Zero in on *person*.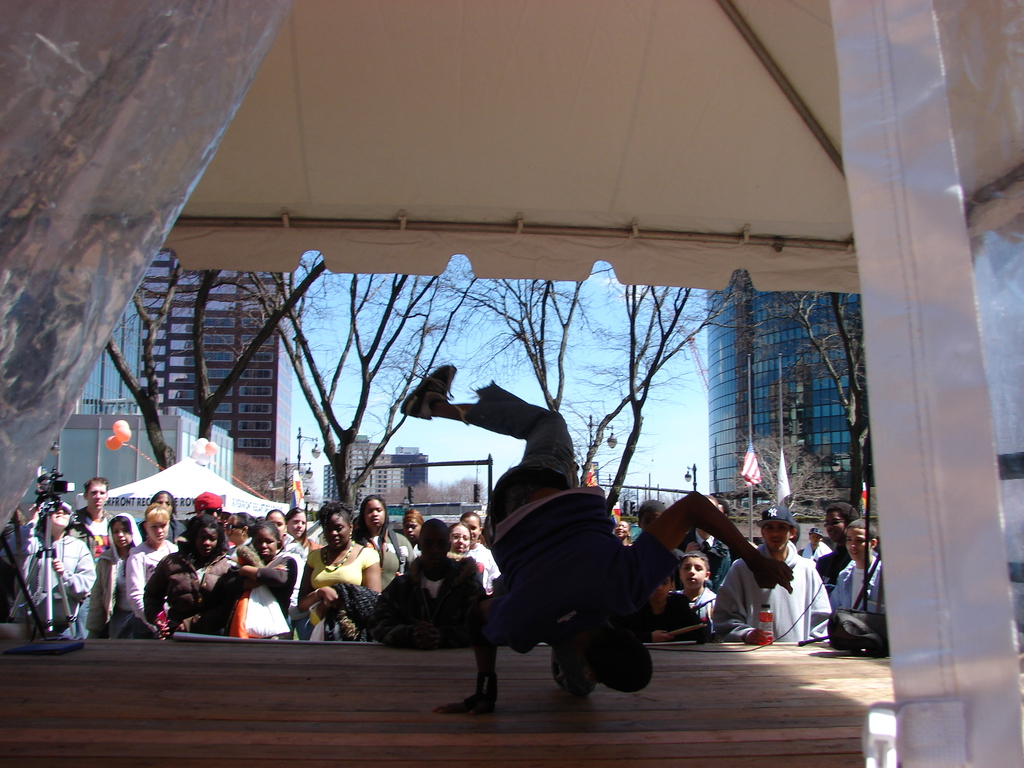
Zeroed in: x1=829, y1=509, x2=884, y2=666.
